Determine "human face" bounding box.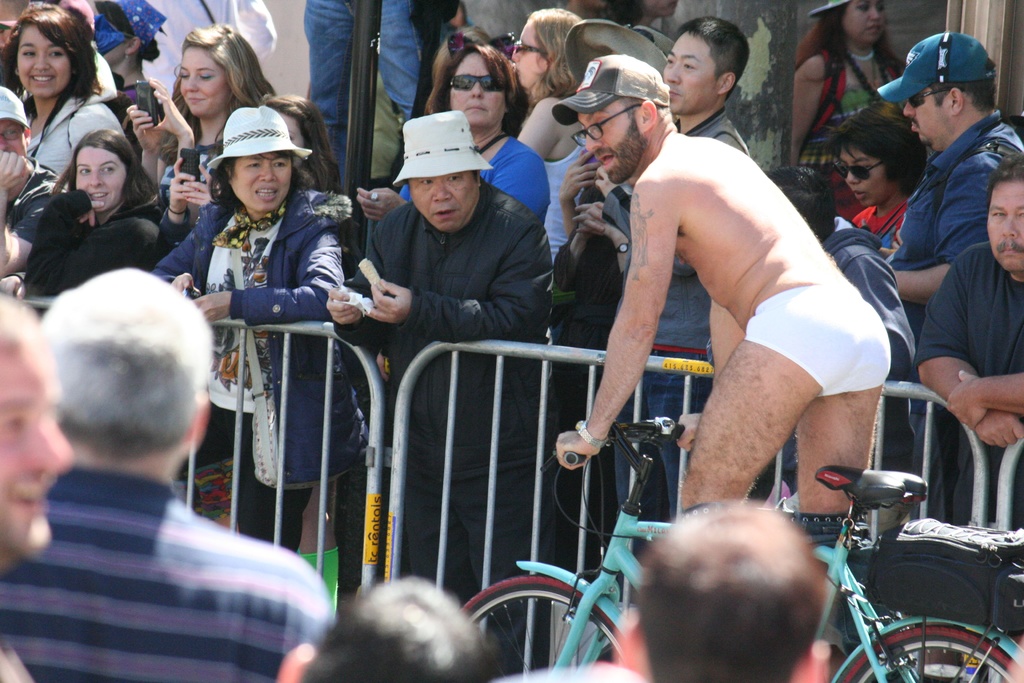
Determined: detection(661, 32, 720, 117).
